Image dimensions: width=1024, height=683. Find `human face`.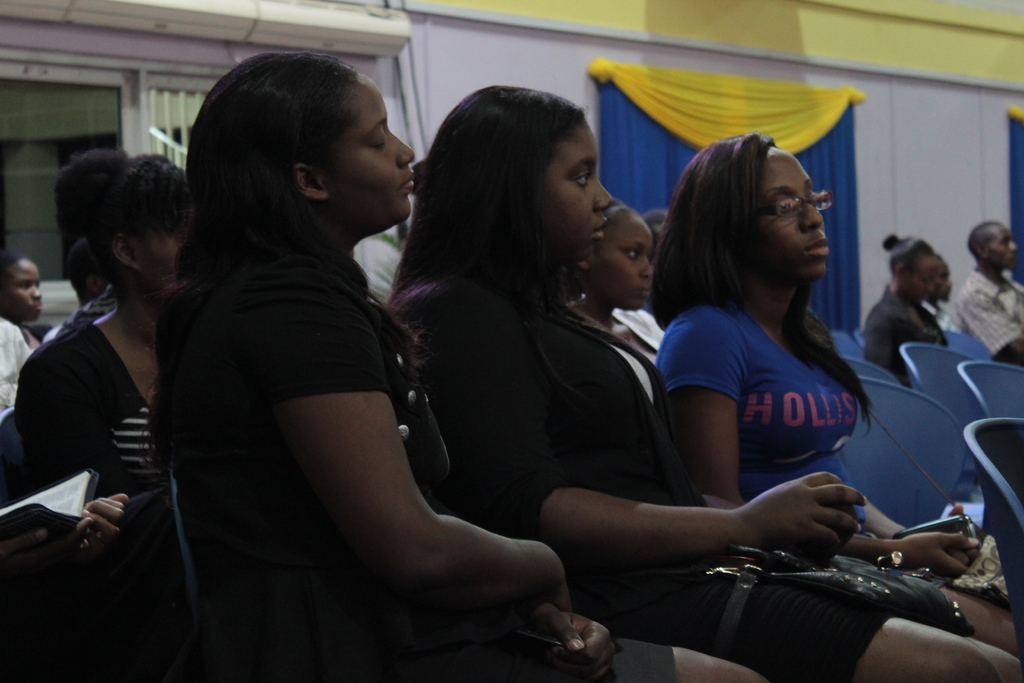
l=587, t=215, r=659, b=313.
